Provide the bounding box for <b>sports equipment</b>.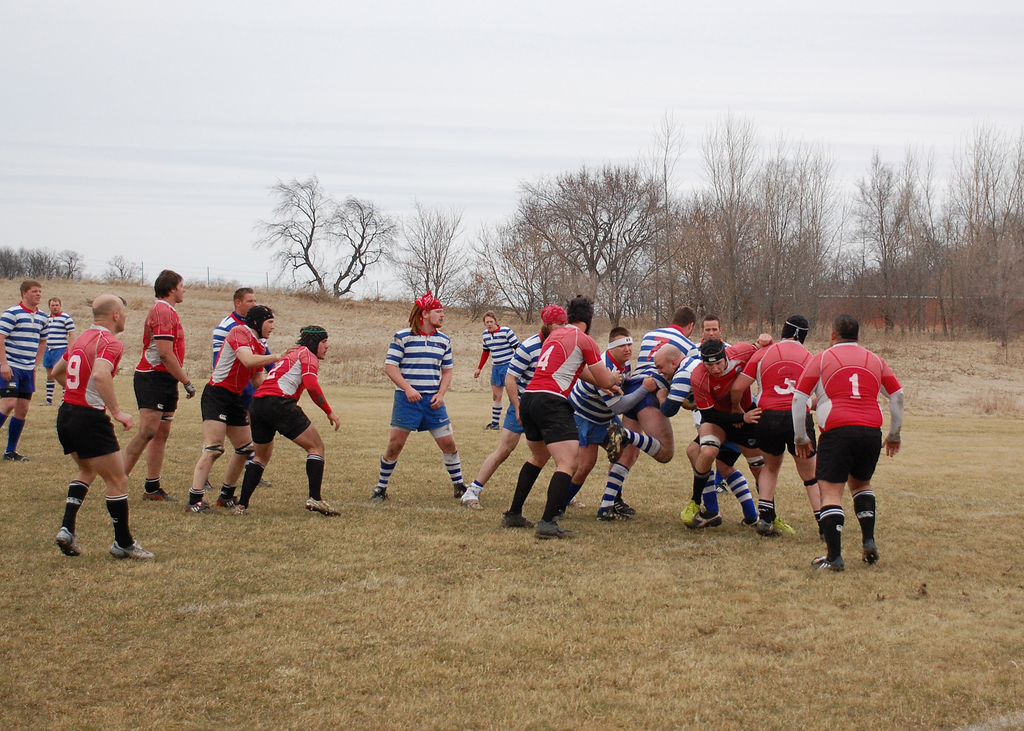
bbox=[811, 554, 845, 570].
